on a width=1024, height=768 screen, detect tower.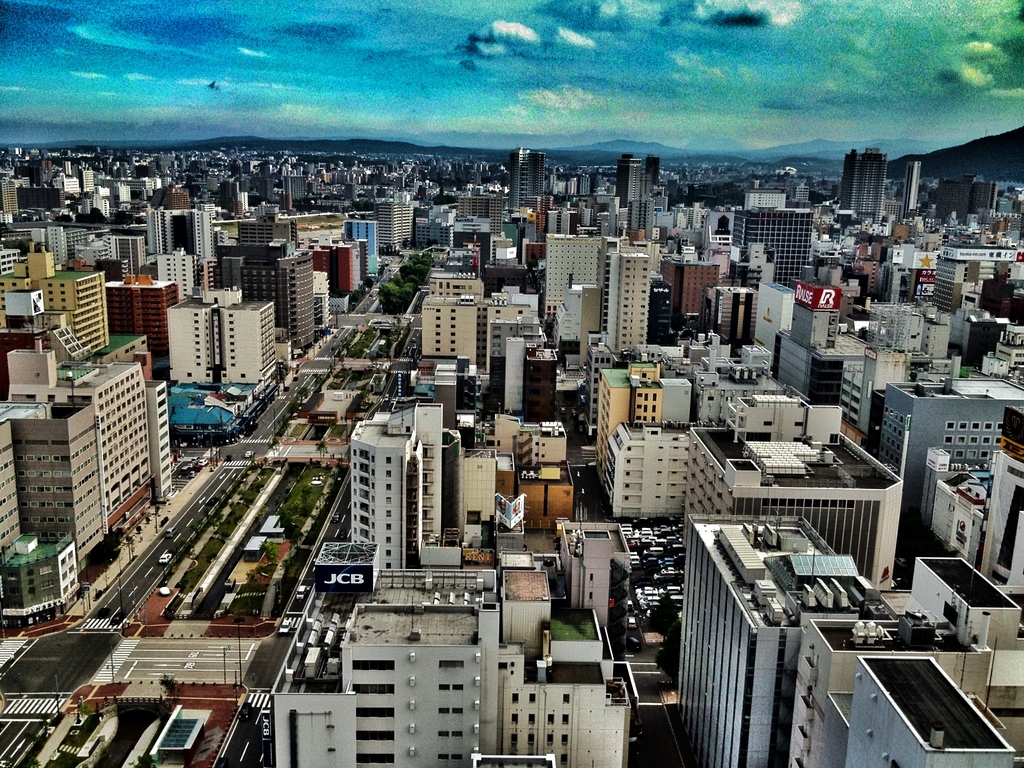
335:395:444:584.
